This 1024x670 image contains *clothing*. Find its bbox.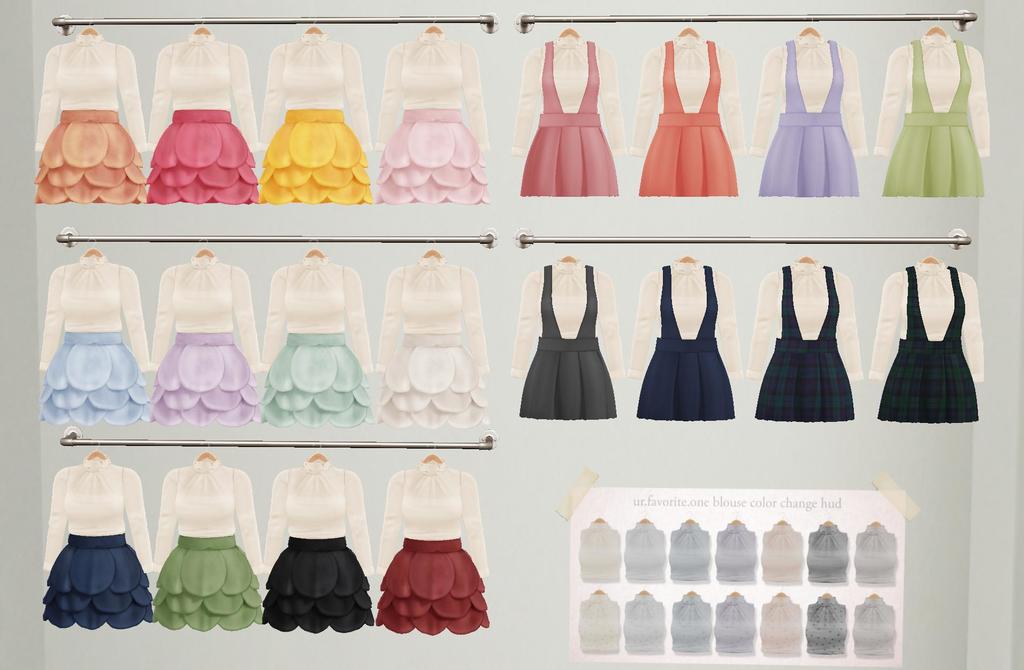
(x1=146, y1=33, x2=259, y2=205).
